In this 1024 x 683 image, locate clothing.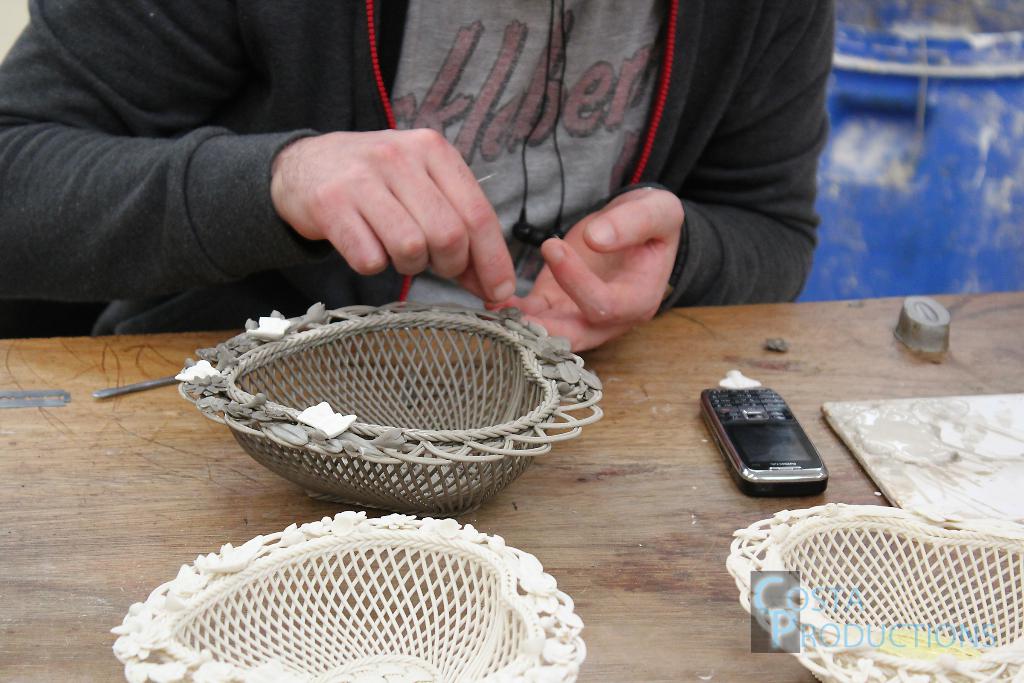
Bounding box: (x1=0, y1=0, x2=843, y2=333).
